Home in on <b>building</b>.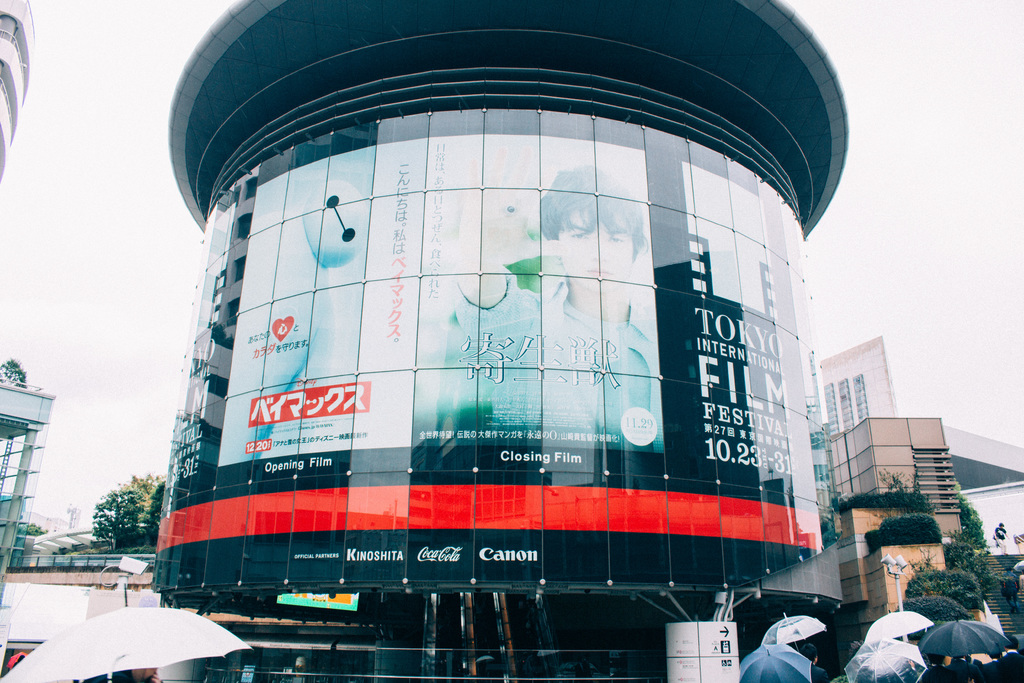
Homed in at detection(0, 0, 35, 175).
